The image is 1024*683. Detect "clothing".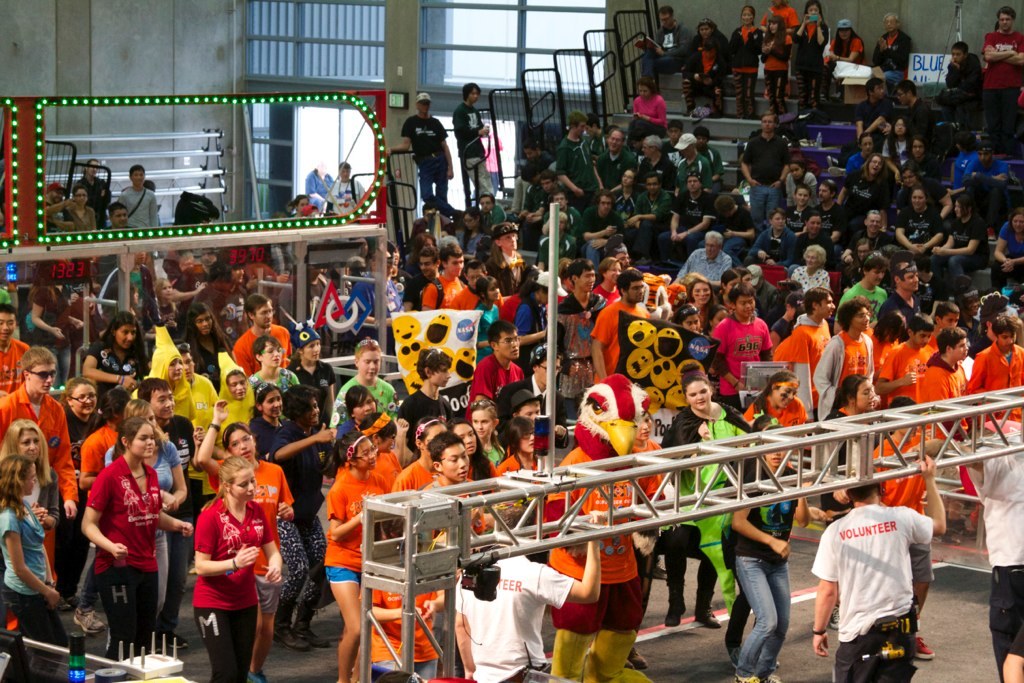
Detection: [456,225,488,257].
